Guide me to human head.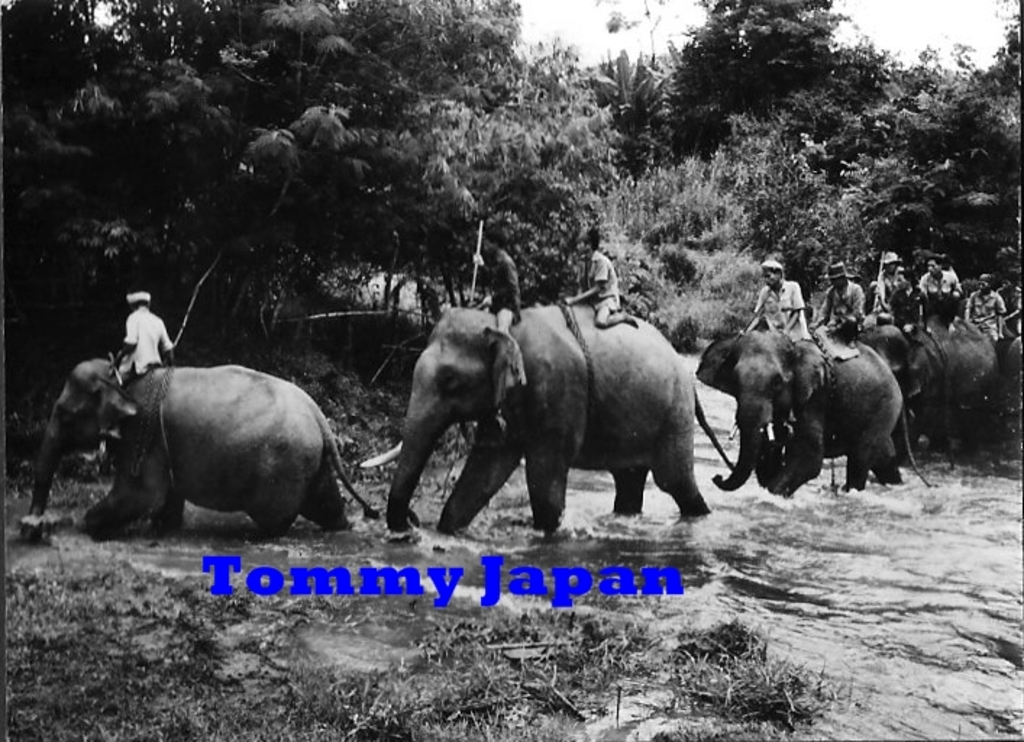
Guidance: <bbox>882, 255, 895, 272</bbox>.
